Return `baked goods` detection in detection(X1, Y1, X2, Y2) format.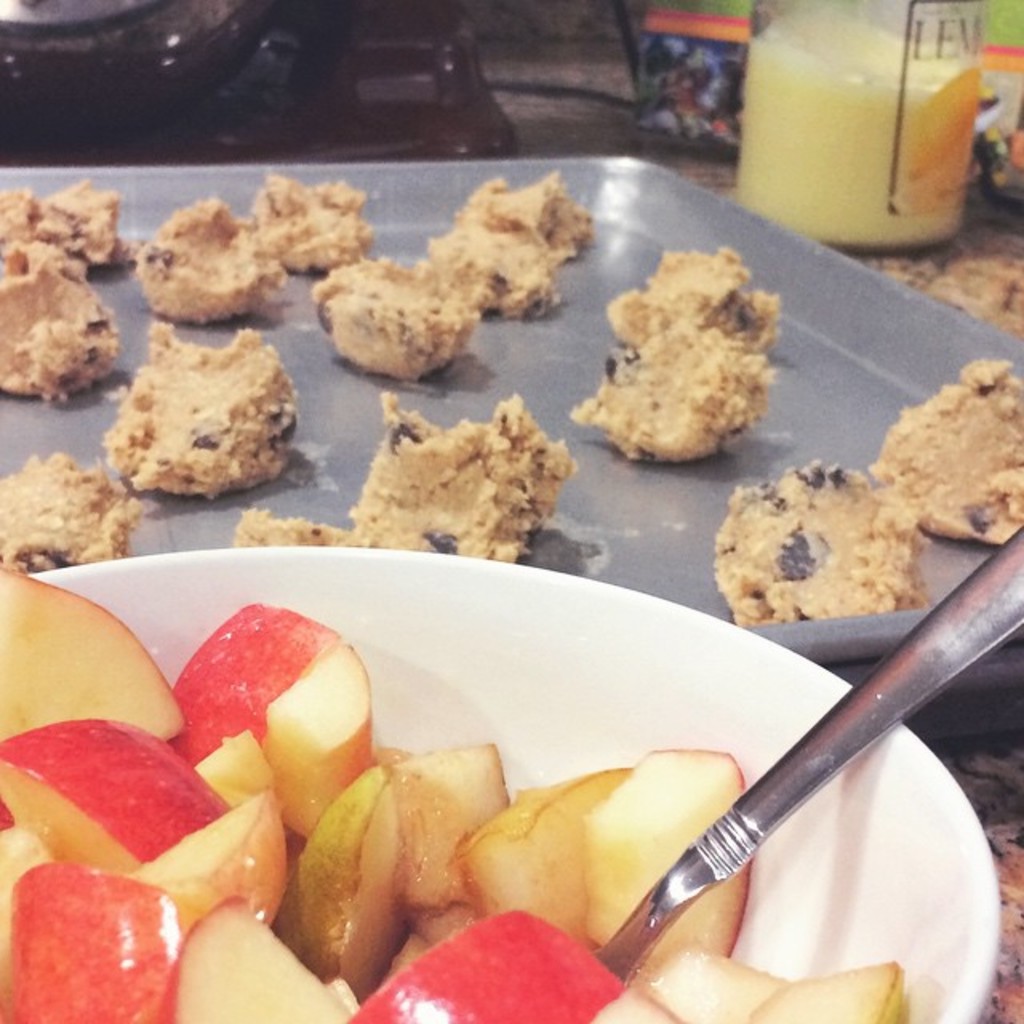
detection(866, 360, 1022, 544).
